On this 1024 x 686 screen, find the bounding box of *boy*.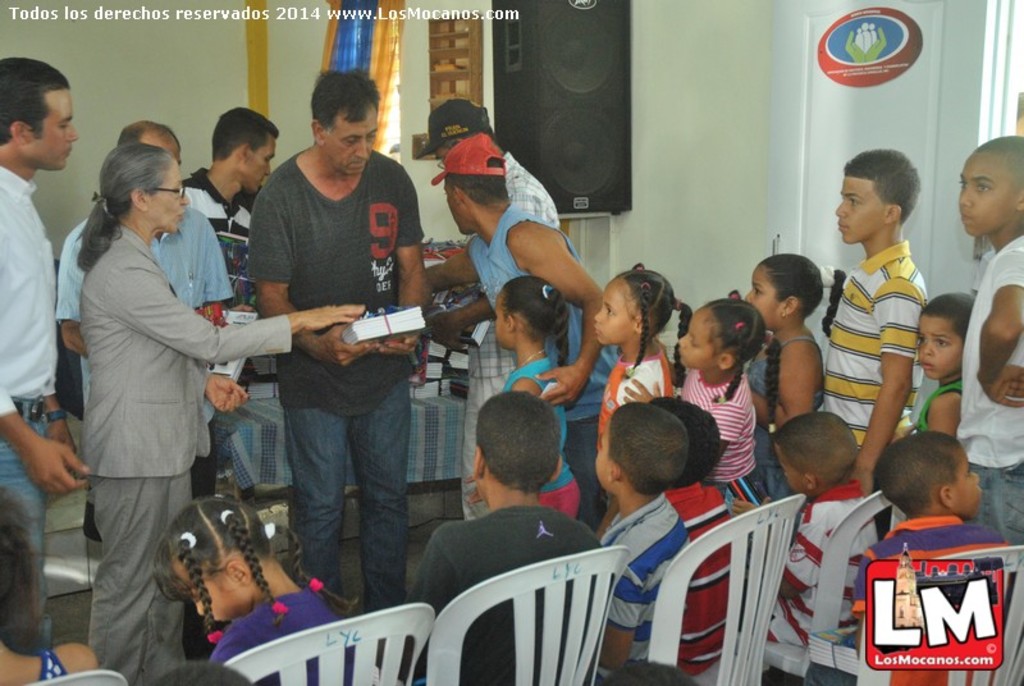
Bounding box: BBox(645, 398, 737, 682).
